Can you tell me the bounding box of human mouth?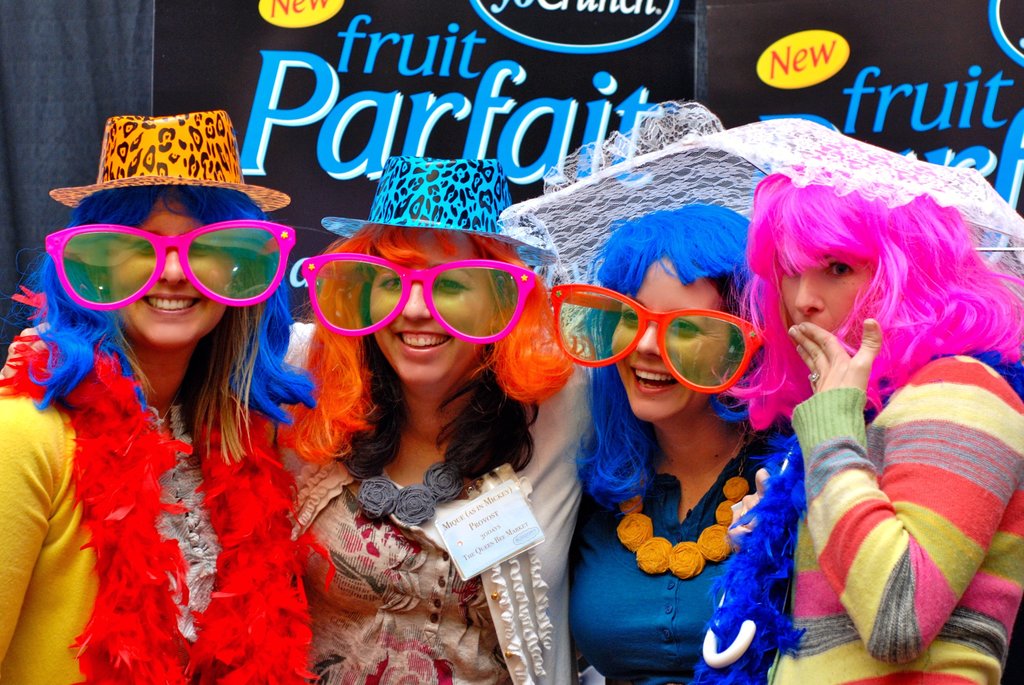
left=635, top=362, right=680, bottom=396.
